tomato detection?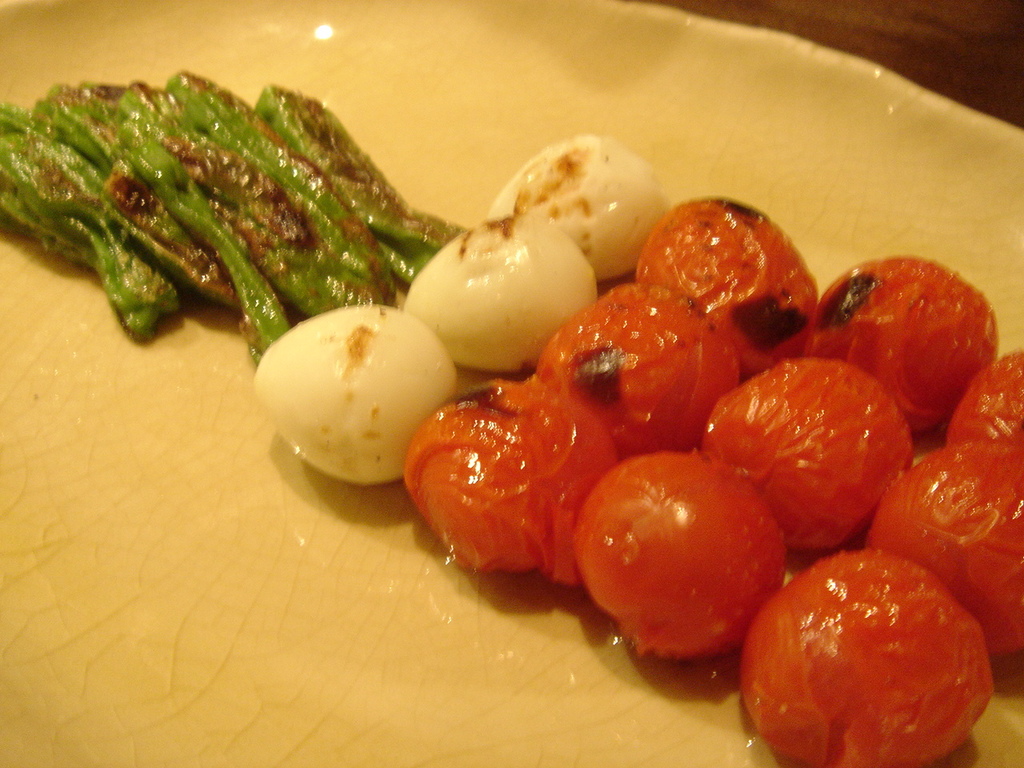
rect(582, 453, 795, 678)
